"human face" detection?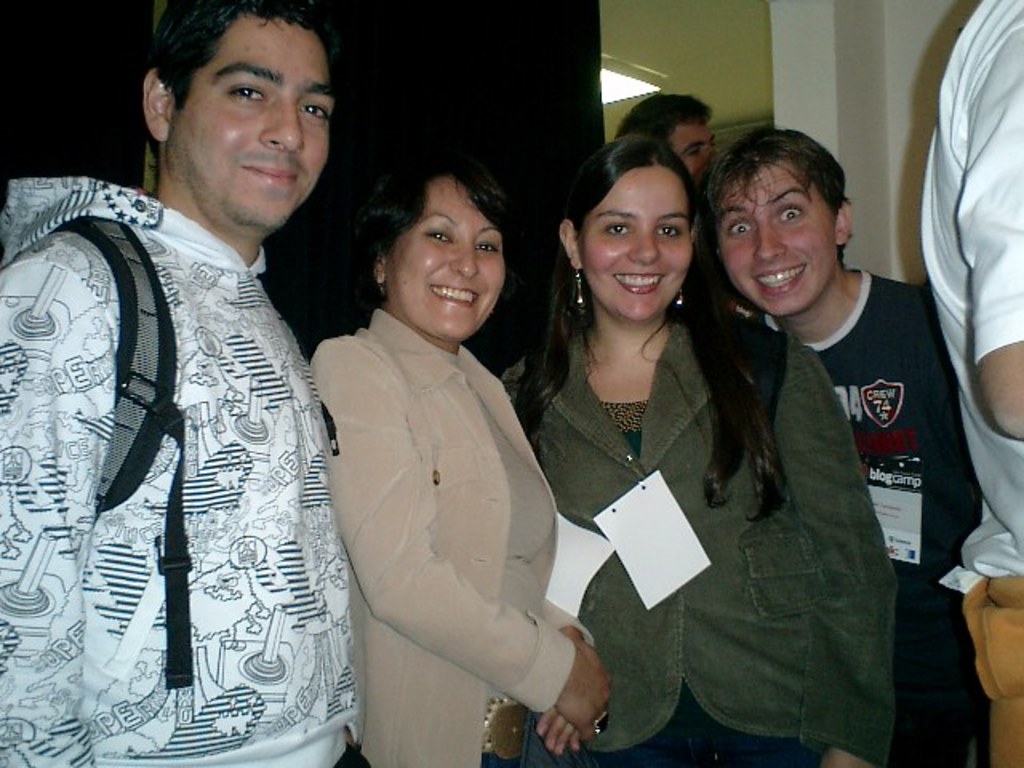
left=579, top=163, right=693, bottom=323
